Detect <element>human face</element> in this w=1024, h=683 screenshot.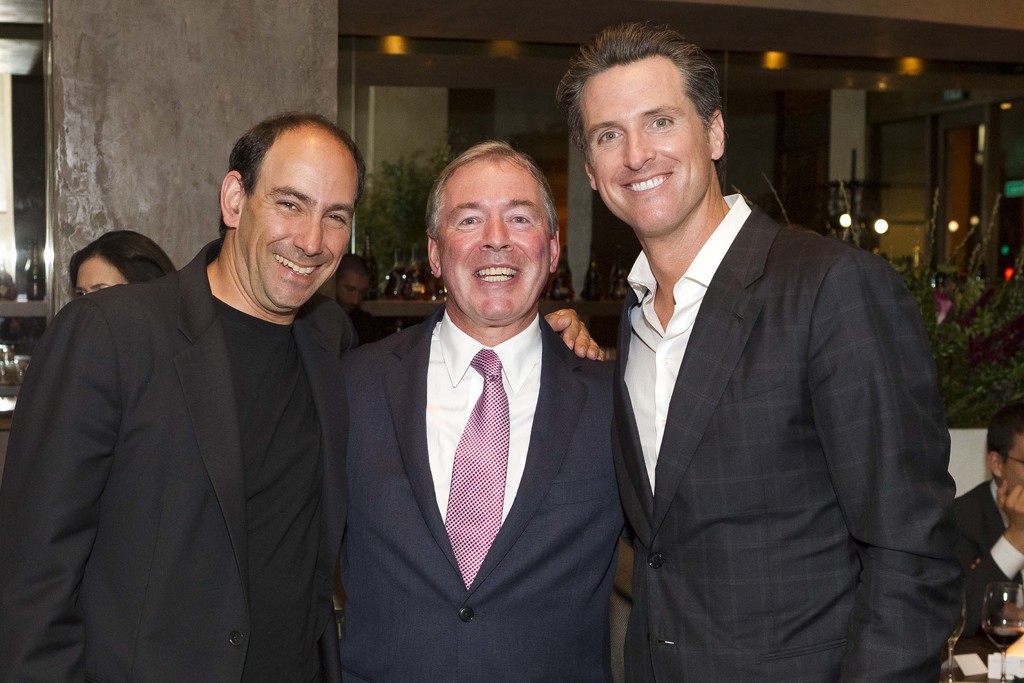
Detection: pyautogui.locateOnScreen(241, 151, 356, 304).
